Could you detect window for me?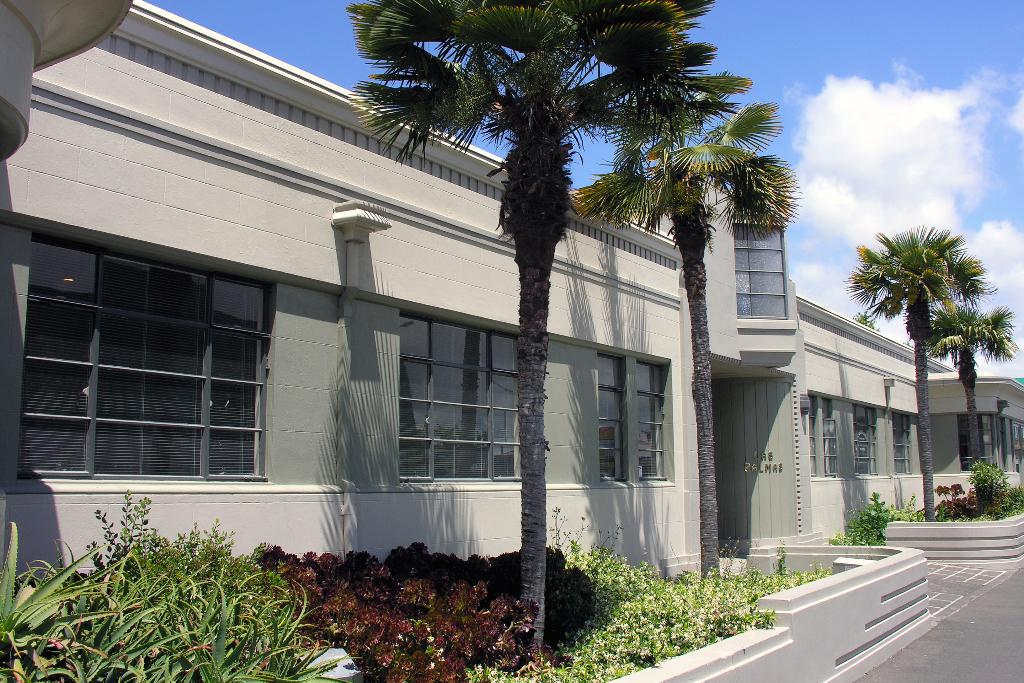
Detection result: bbox=[596, 346, 666, 482].
